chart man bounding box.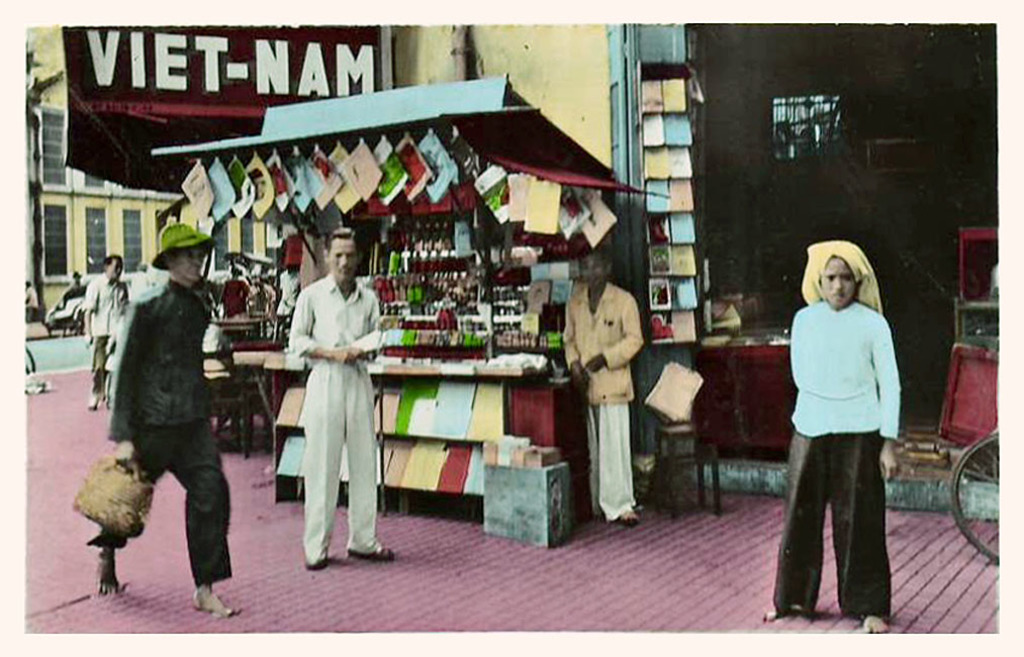
Charted: region(80, 232, 237, 611).
